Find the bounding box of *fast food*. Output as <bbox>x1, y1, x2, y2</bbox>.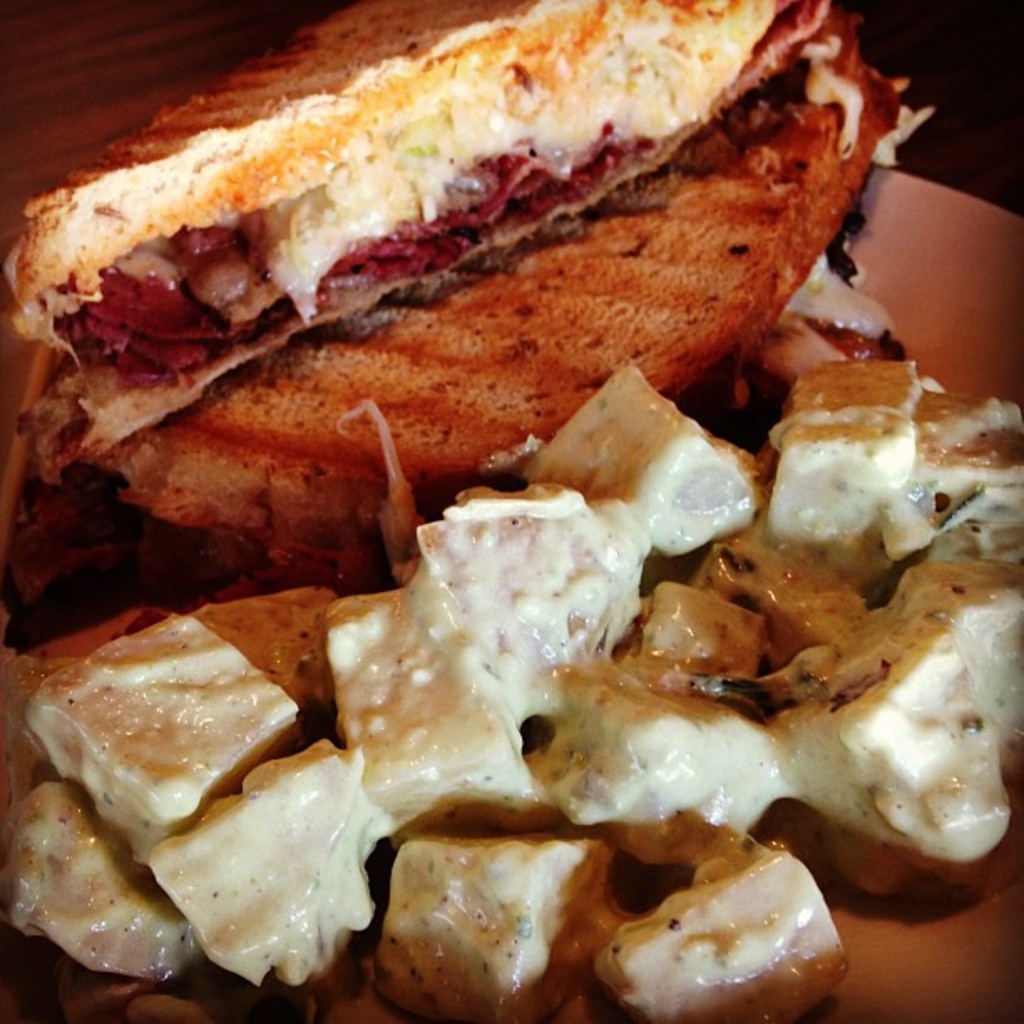
<bbox>0, 0, 1022, 1022</bbox>.
